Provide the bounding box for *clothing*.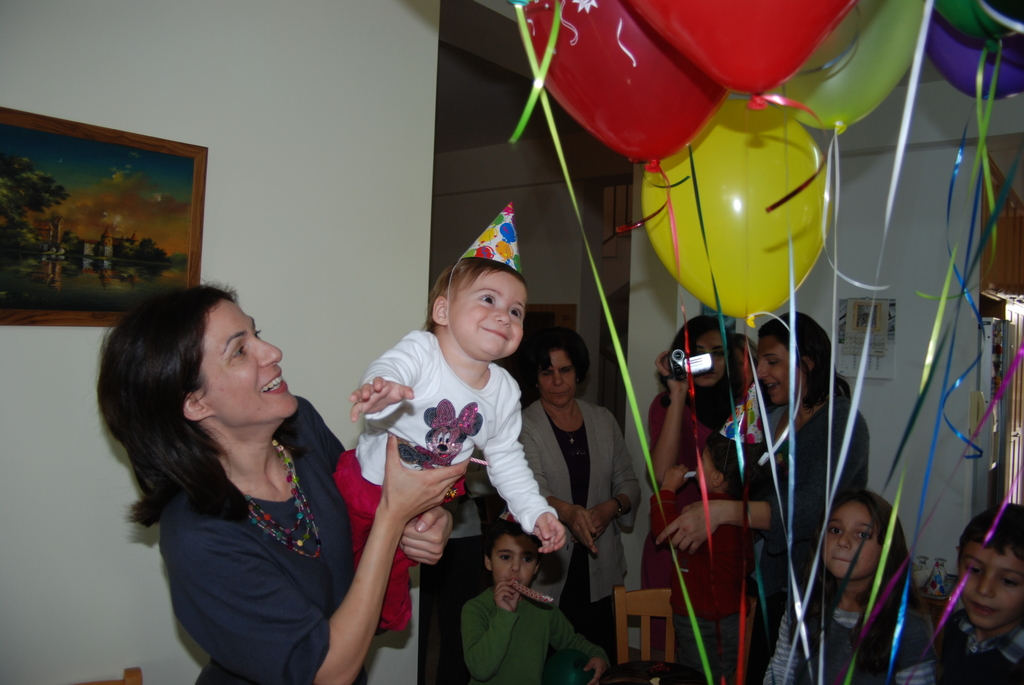
506 388 636 668.
